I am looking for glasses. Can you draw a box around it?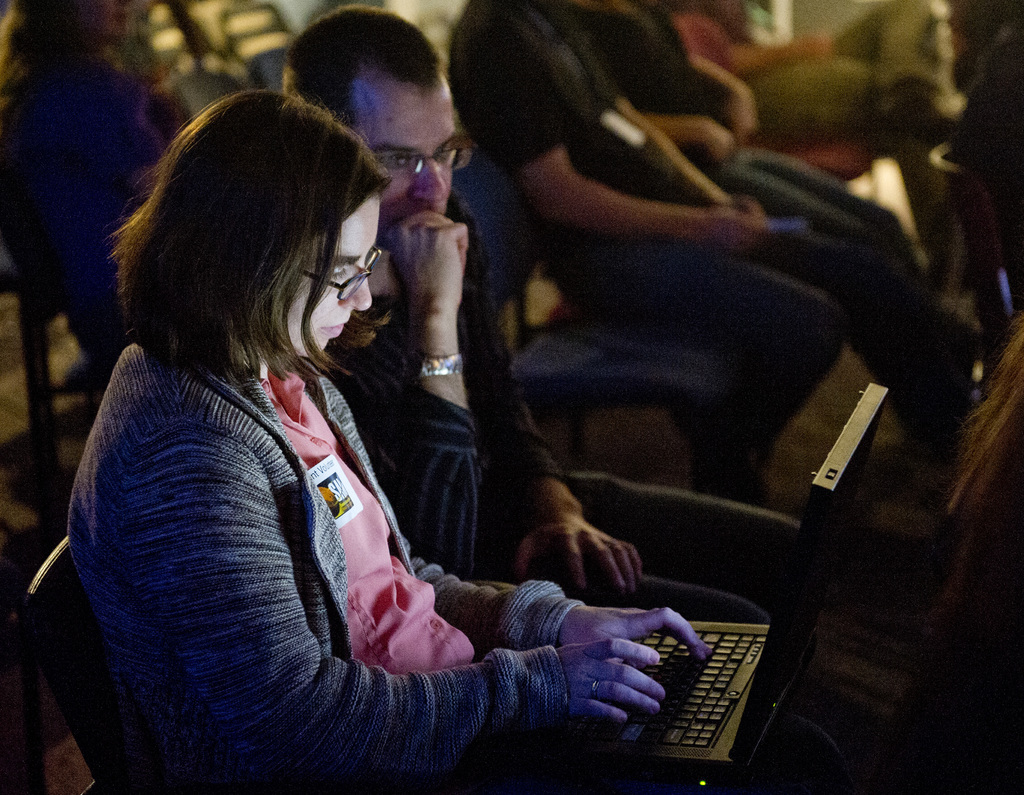
Sure, the bounding box is x1=375, y1=136, x2=469, y2=181.
